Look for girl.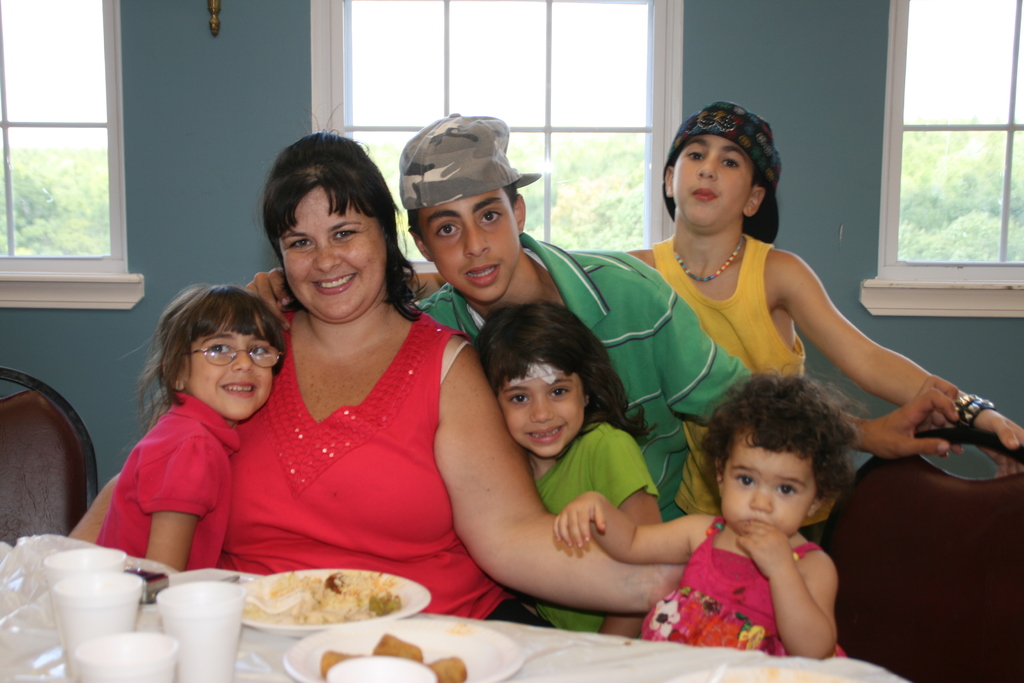
Found: bbox=(100, 281, 284, 566).
